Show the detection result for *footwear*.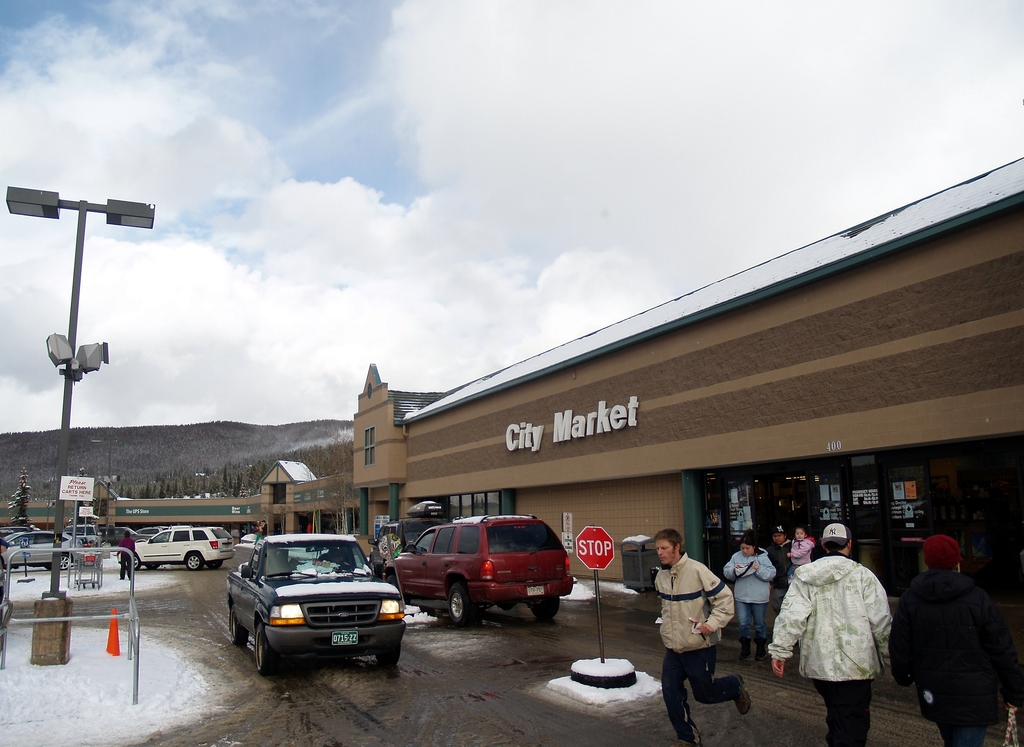
<region>733, 677, 753, 716</region>.
